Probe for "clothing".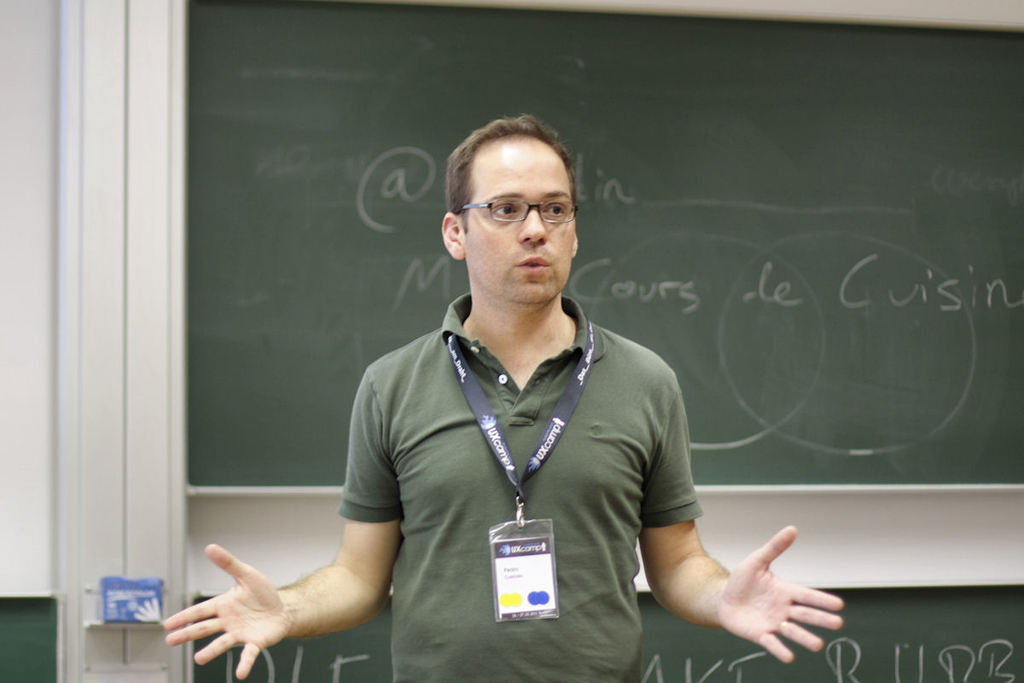
Probe result: {"left": 308, "top": 321, "right": 769, "bottom": 649}.
